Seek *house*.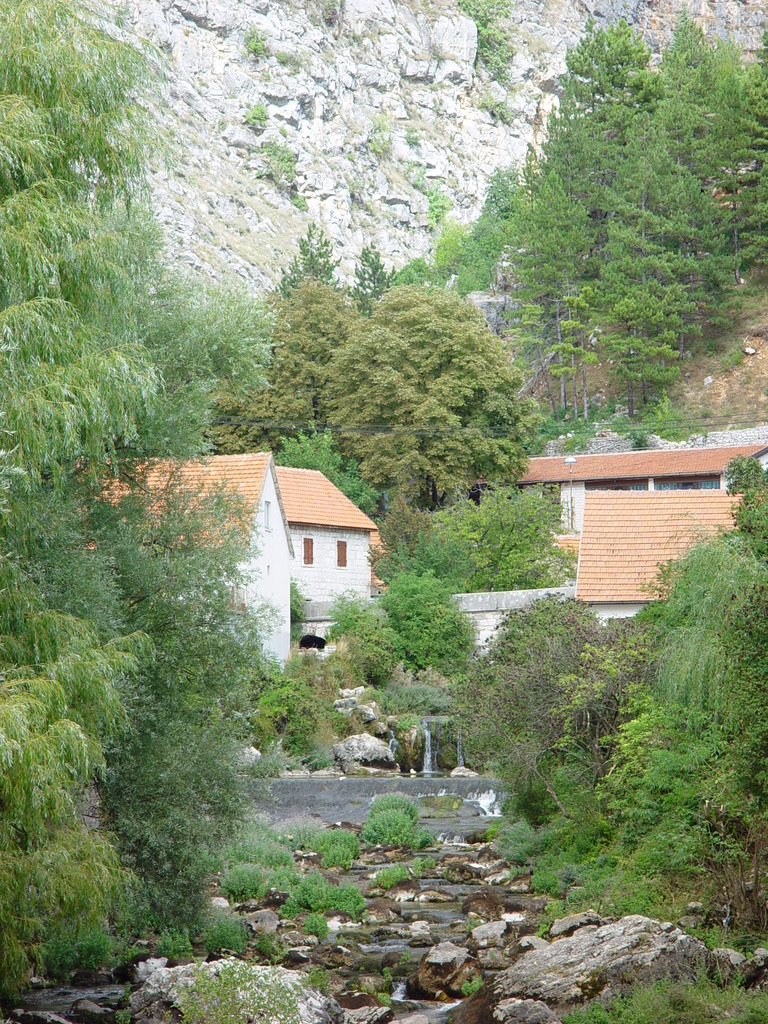
<box>69,458,289,679</box>.
